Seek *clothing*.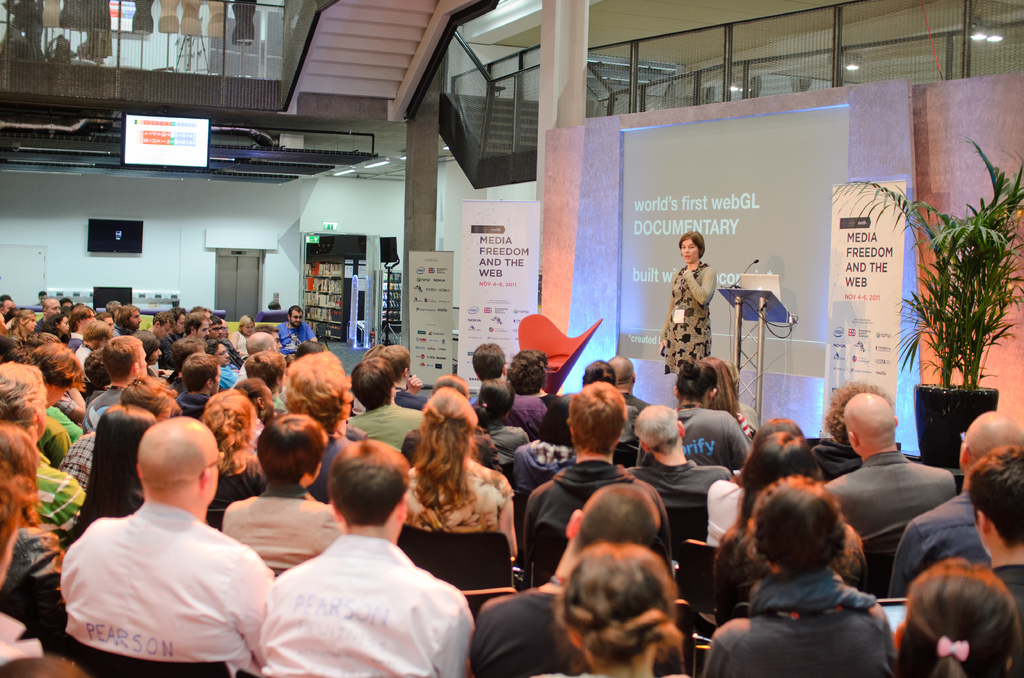
(left=890, top=488, right=988, bottom=606).
